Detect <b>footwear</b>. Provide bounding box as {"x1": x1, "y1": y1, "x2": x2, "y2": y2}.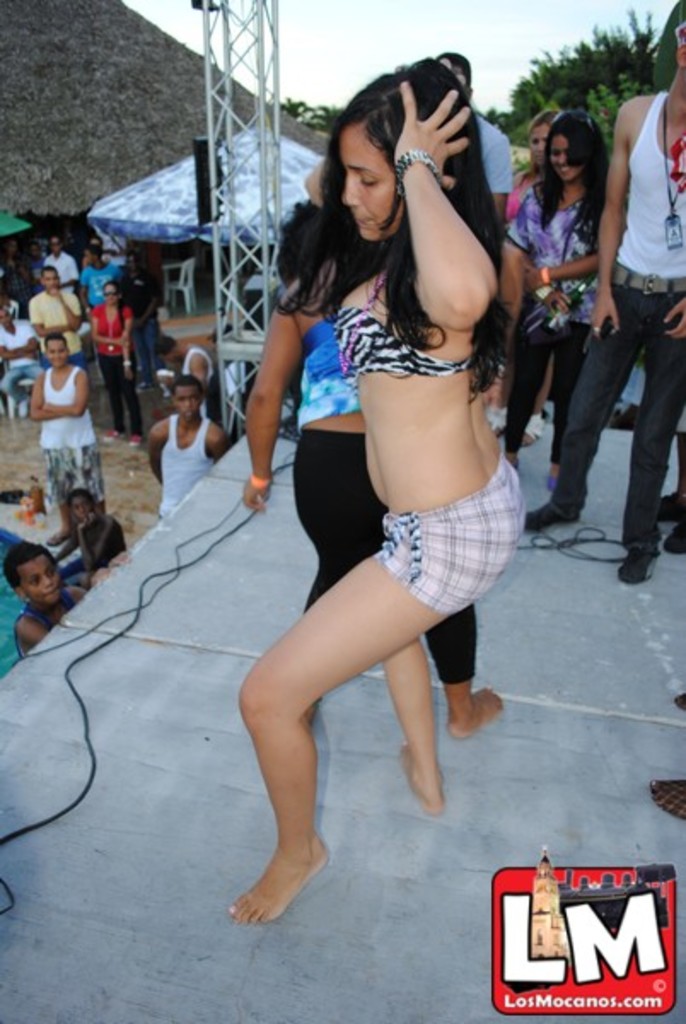
{"x1": 619, "y1": 548, "x2": 657, "y2": 587}.
